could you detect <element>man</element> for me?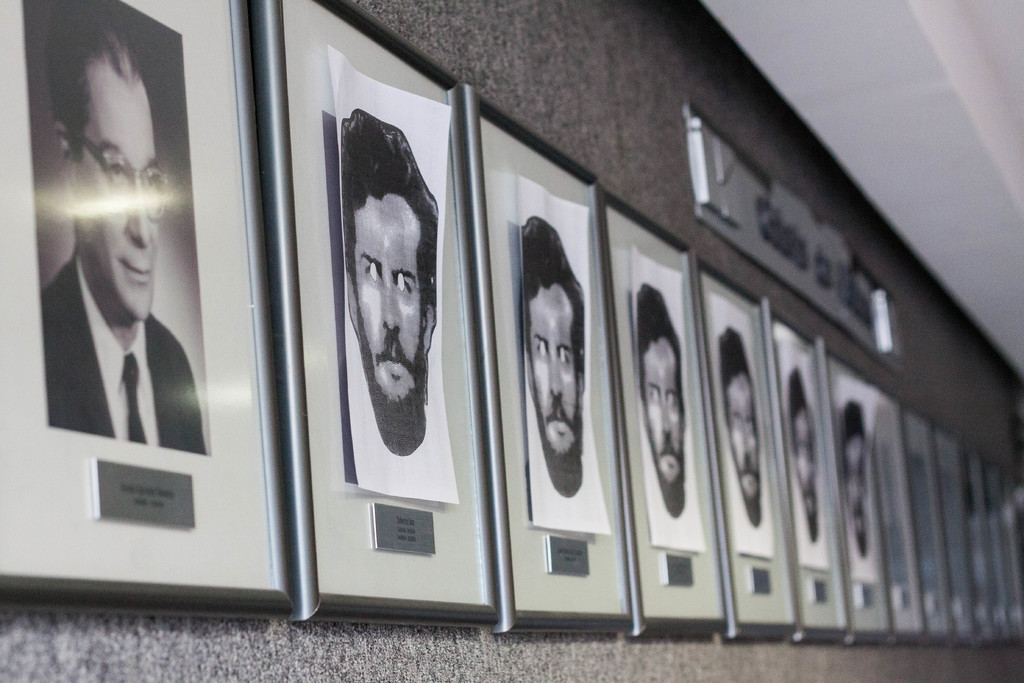
Detection result: box(709, 327, 769, 531).
